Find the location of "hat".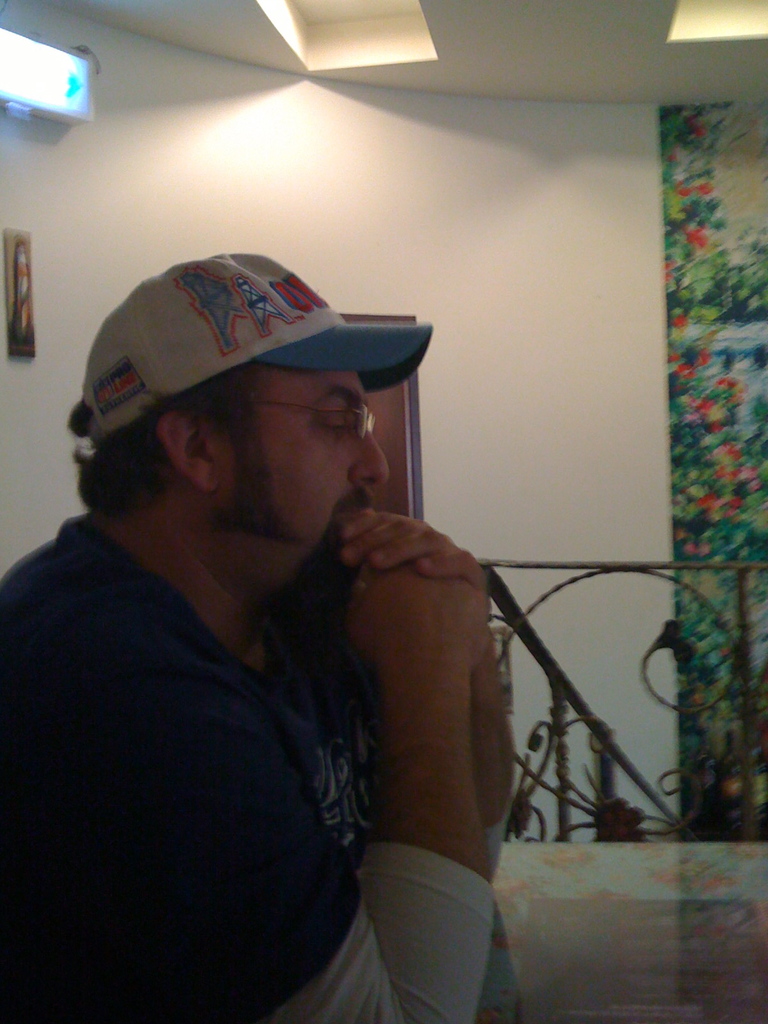
Location: (left=81, top=252, right=430, bottom=440).
